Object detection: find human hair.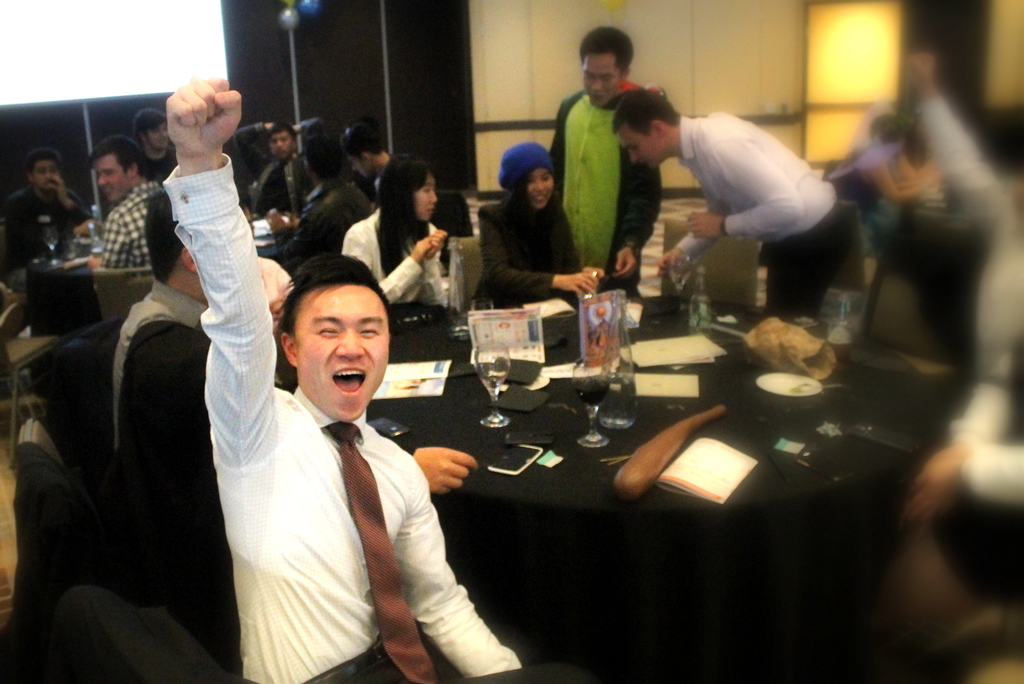
<region>277, 258, 385, 375</region>.
